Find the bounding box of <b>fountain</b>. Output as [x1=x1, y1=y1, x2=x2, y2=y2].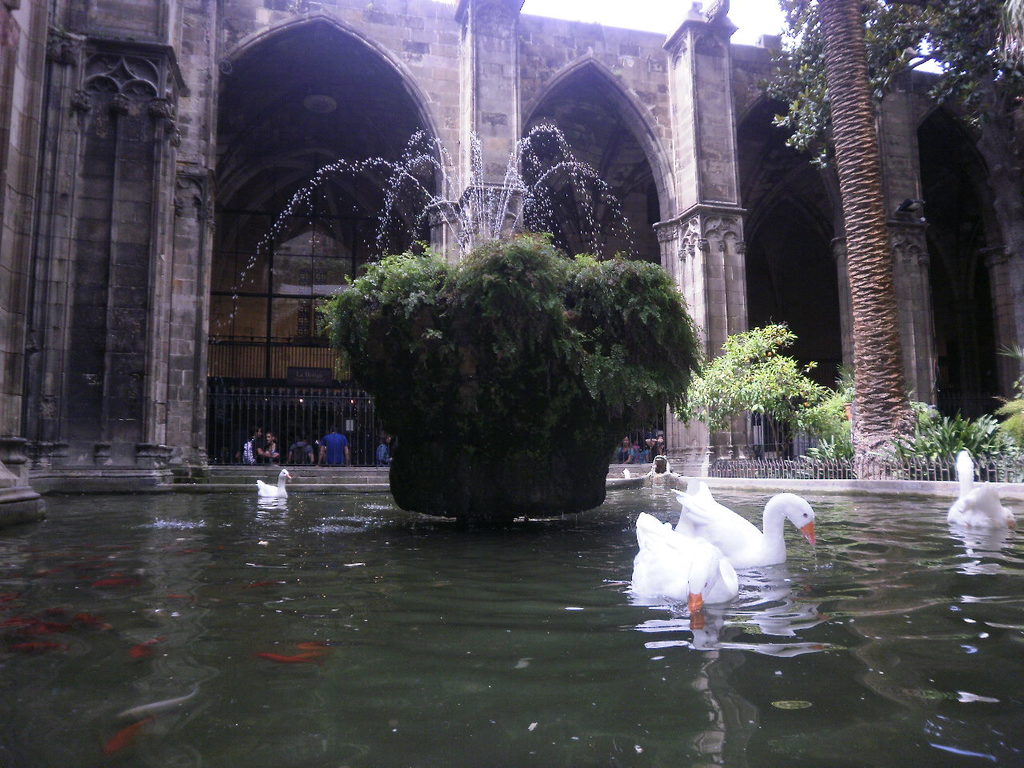
[x1=0, y1=118, x2=1023, y2=767].
